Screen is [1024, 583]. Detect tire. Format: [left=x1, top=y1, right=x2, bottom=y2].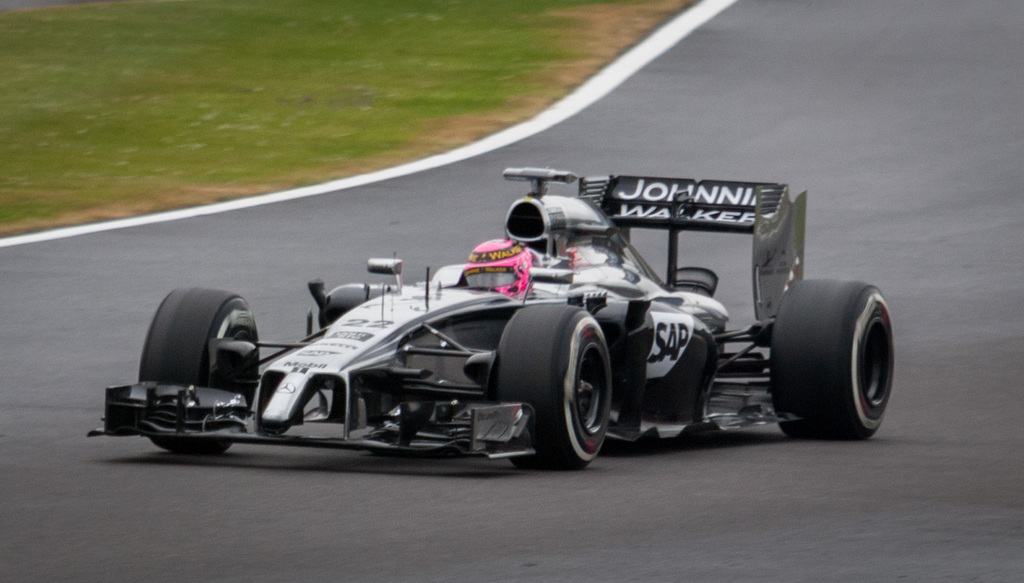
[left=495, top=302, right=614, bottom=470].
